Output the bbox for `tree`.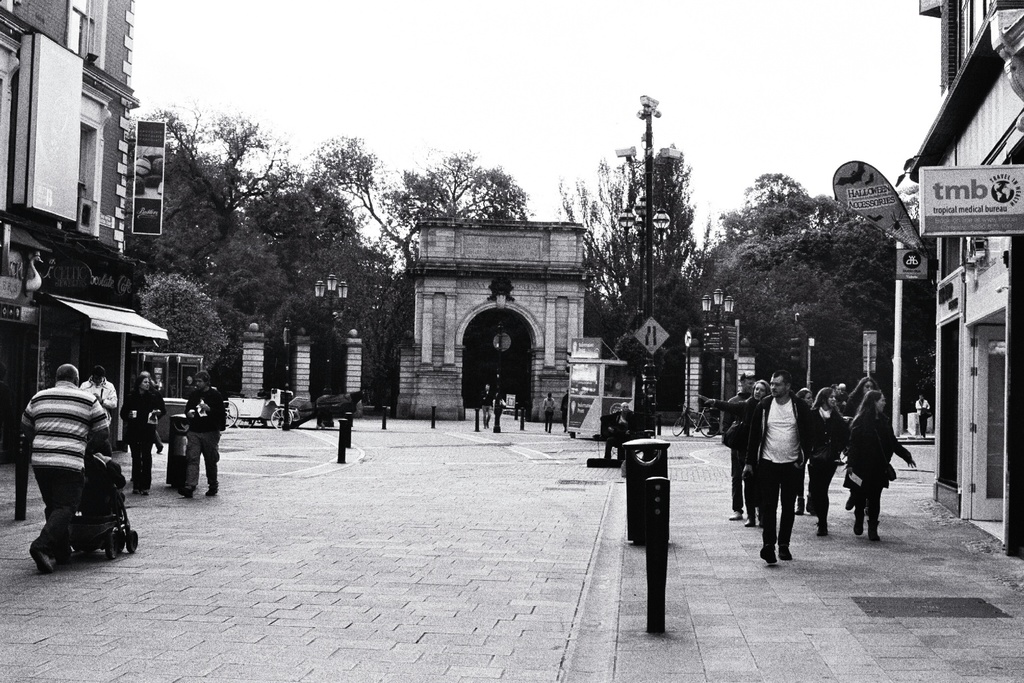
[127,101,278,269].
